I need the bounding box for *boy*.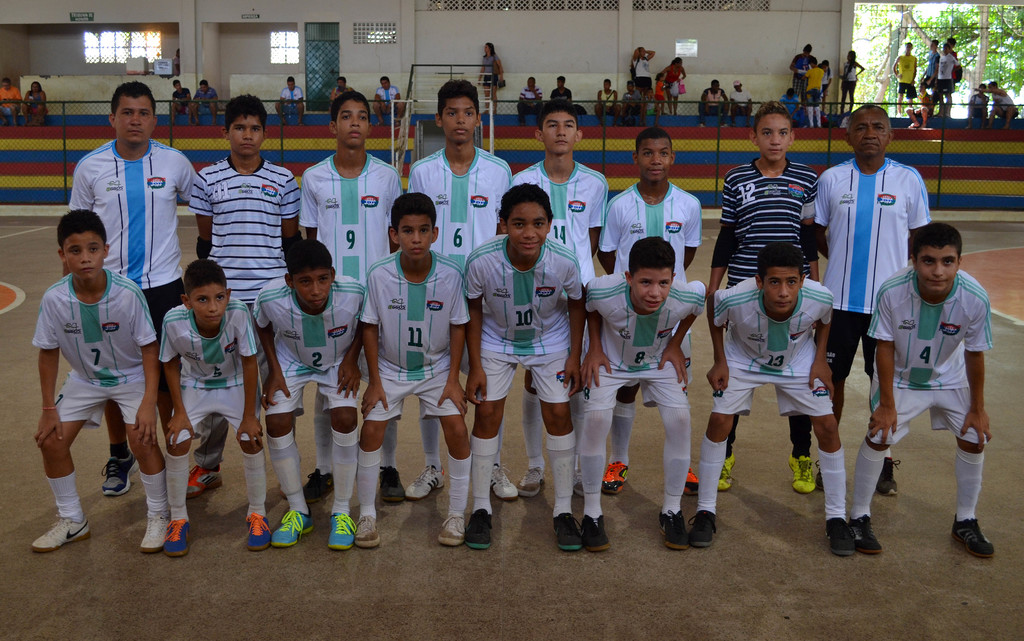
Here it is: 660:56:687:104.
